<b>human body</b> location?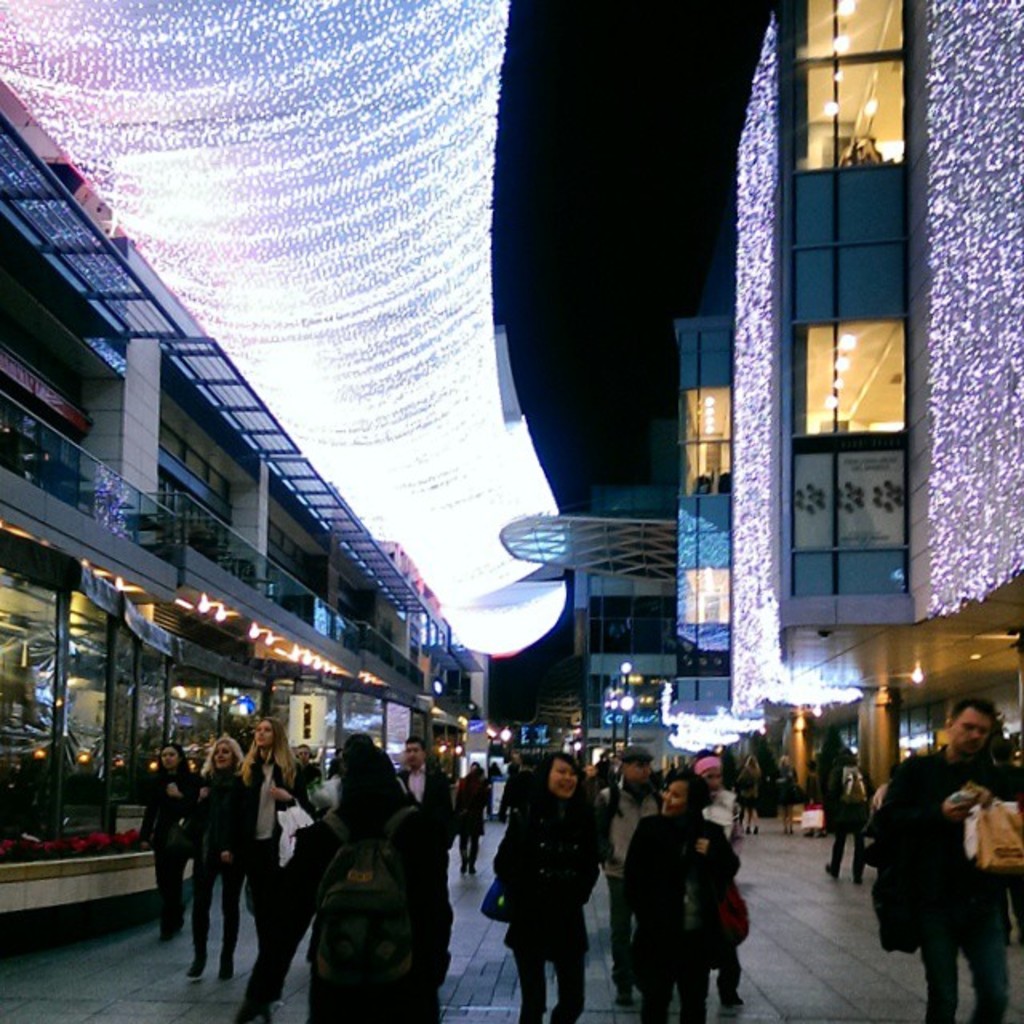
<region>189, 741, 242, 984</region>
